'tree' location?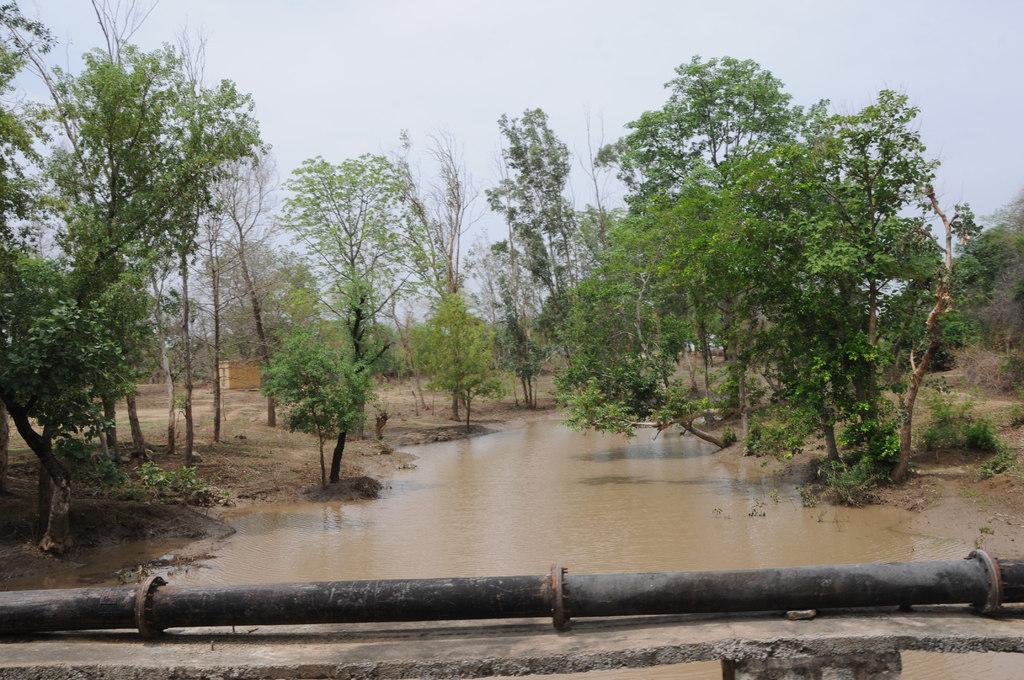
531:142:858:454
